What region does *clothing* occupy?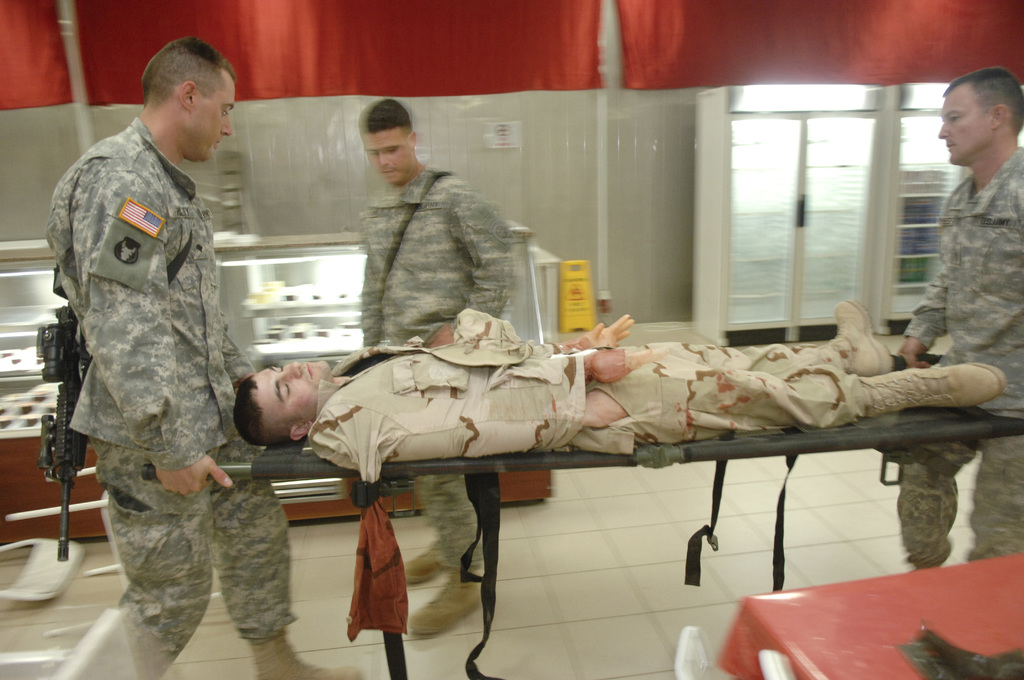
locate(36, 80, 272, 645).
